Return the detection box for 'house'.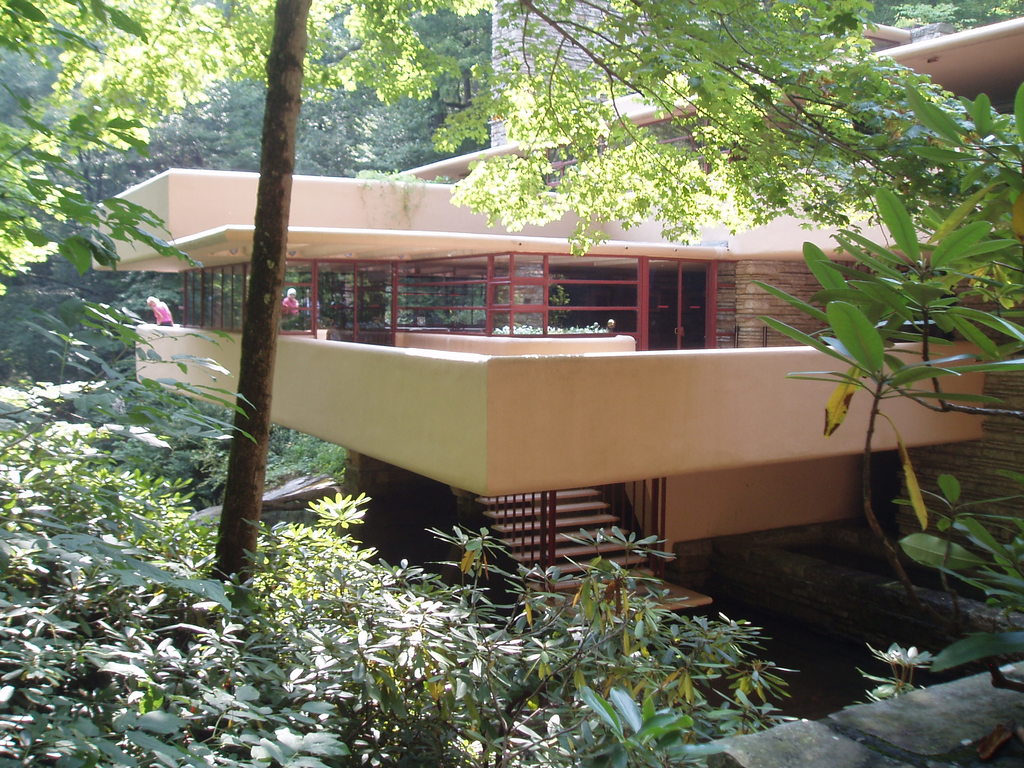
{"x1": 95, "y1": 0, "x2": 1023, "y2": 611}.
